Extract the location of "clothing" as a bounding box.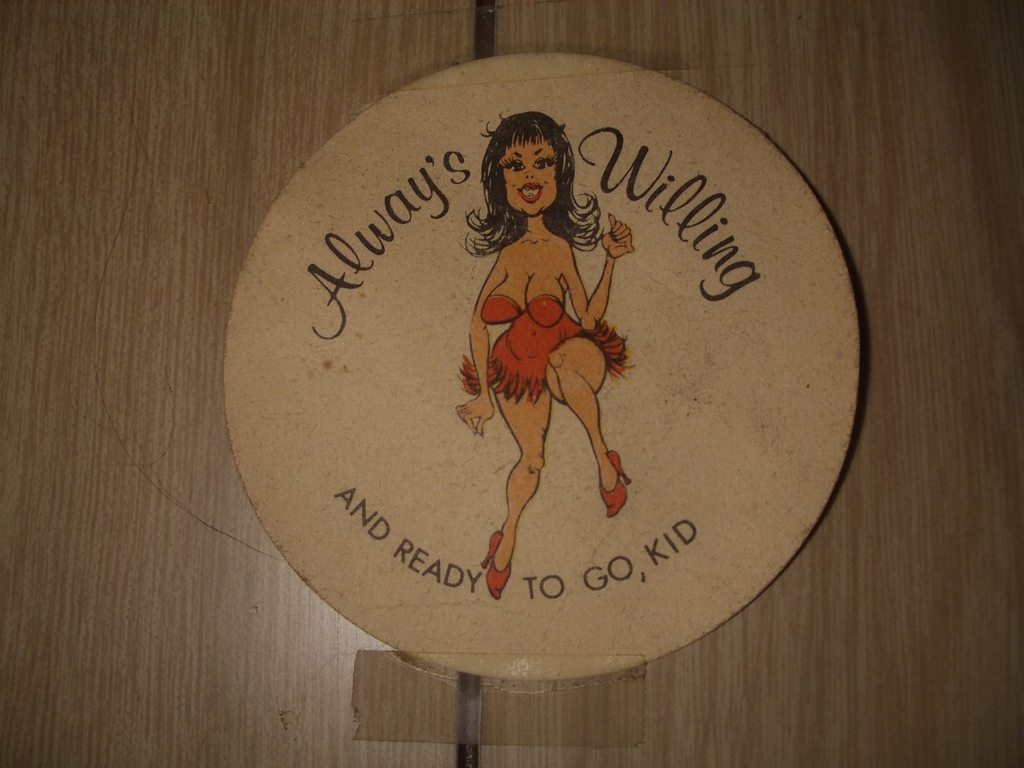
(left=460, top=294, right=636, bottom=405).
